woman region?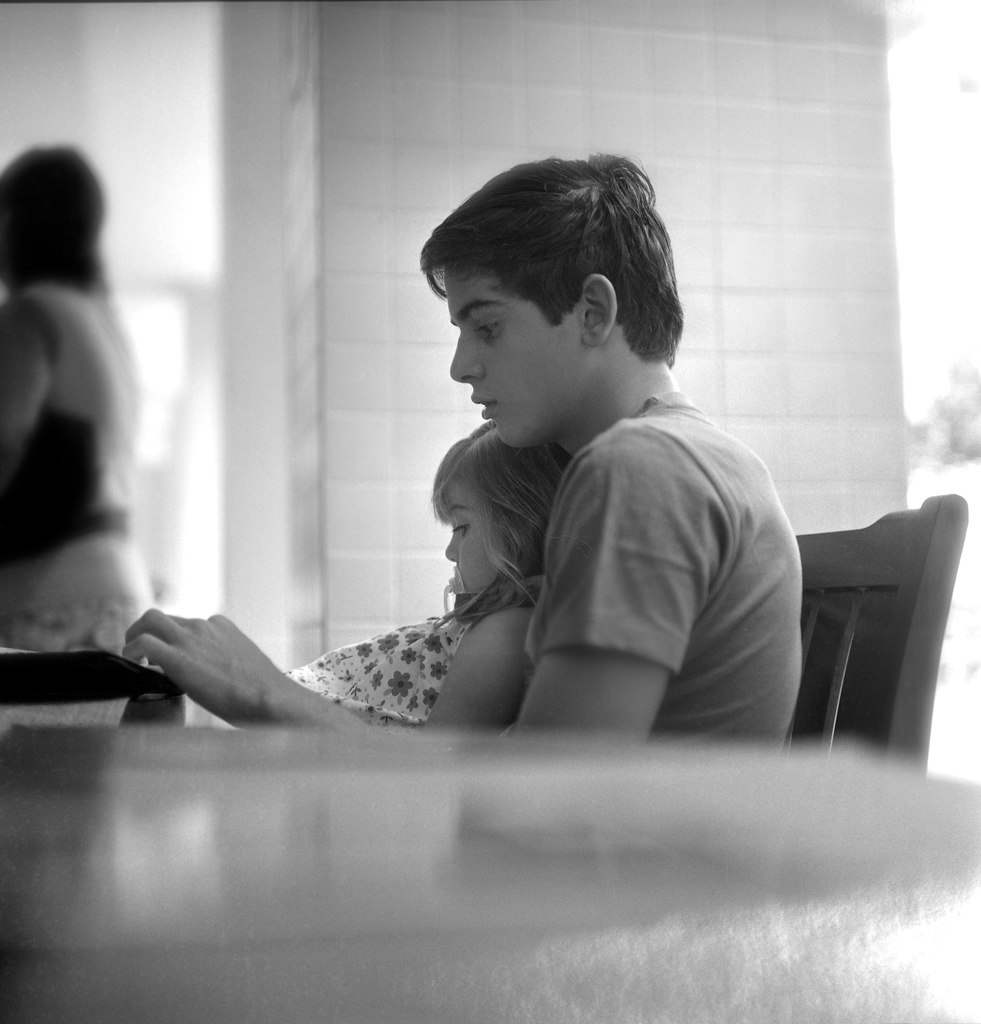
[left=0, top=145, right=155, bottom=709]
